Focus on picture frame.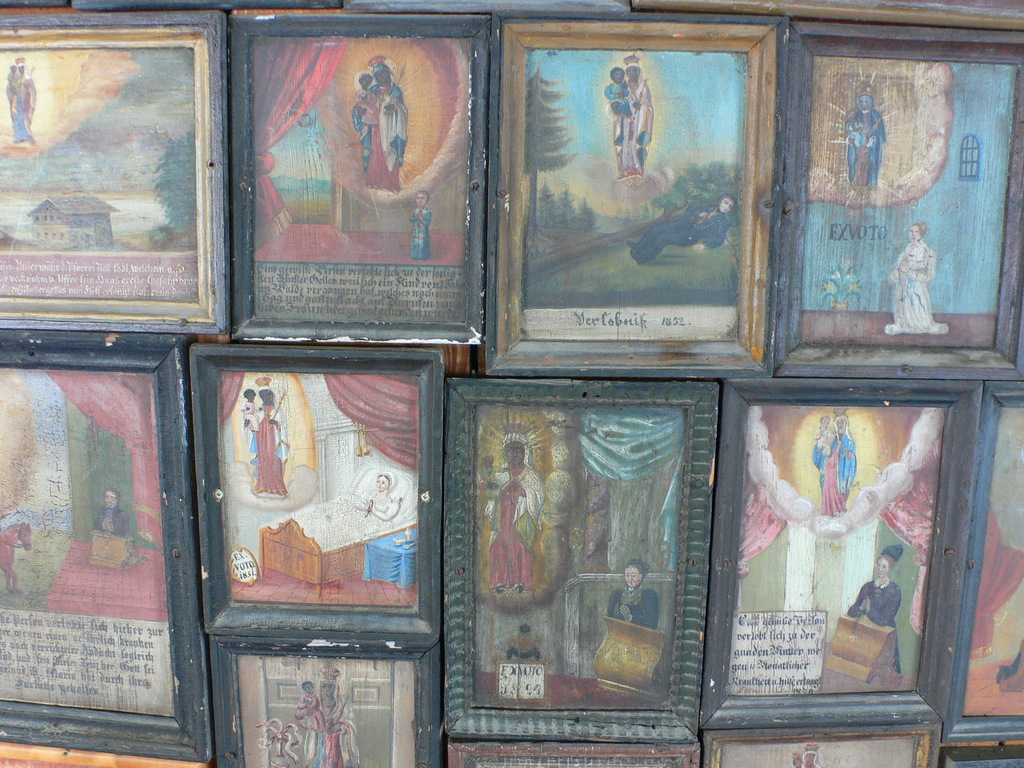
Focused at bbox=[231, 15, 490, 346].
